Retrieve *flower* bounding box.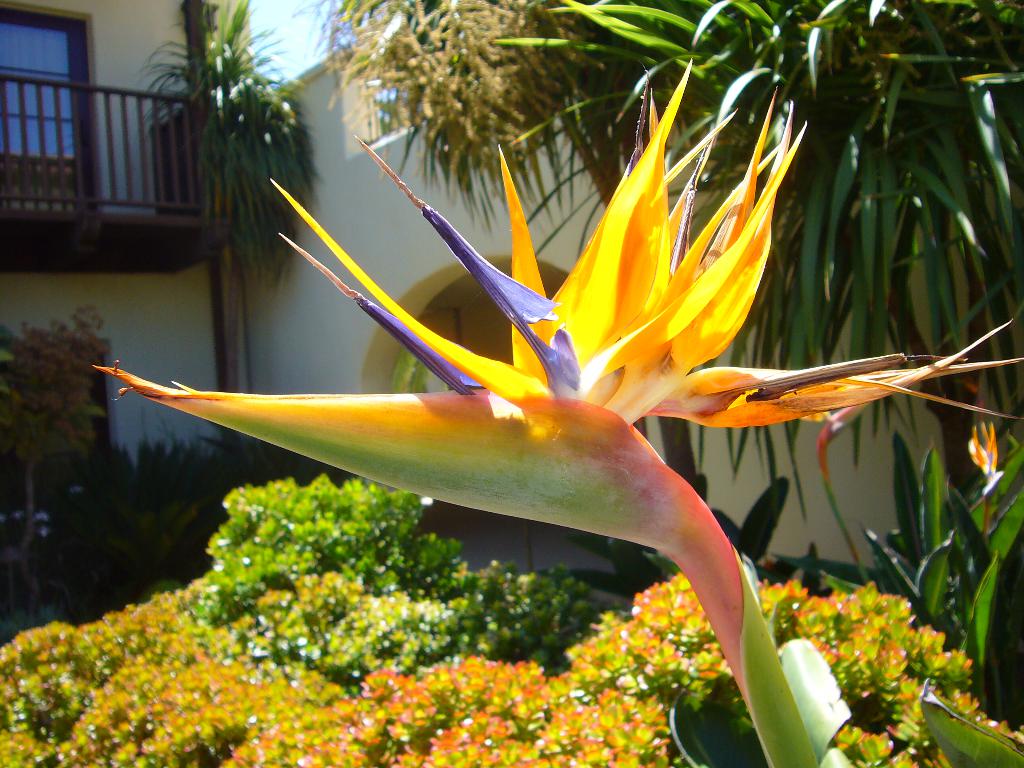
Bounding box: l=127, t=217, r=821, b=633.
